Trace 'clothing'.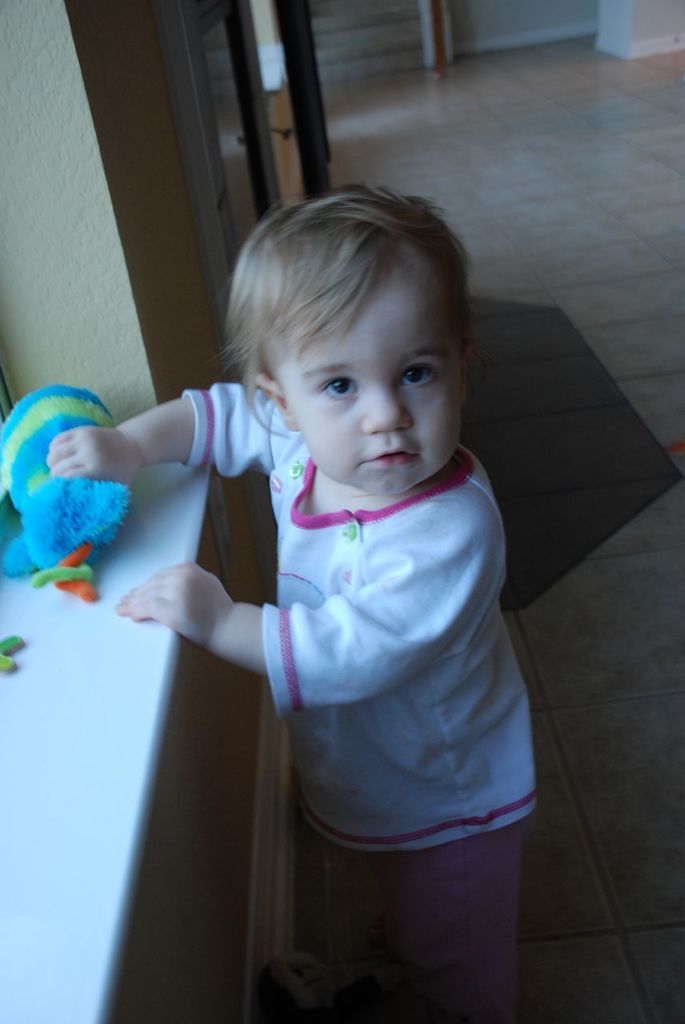
Traced to bbox=[183, 382, 537, 1022].
